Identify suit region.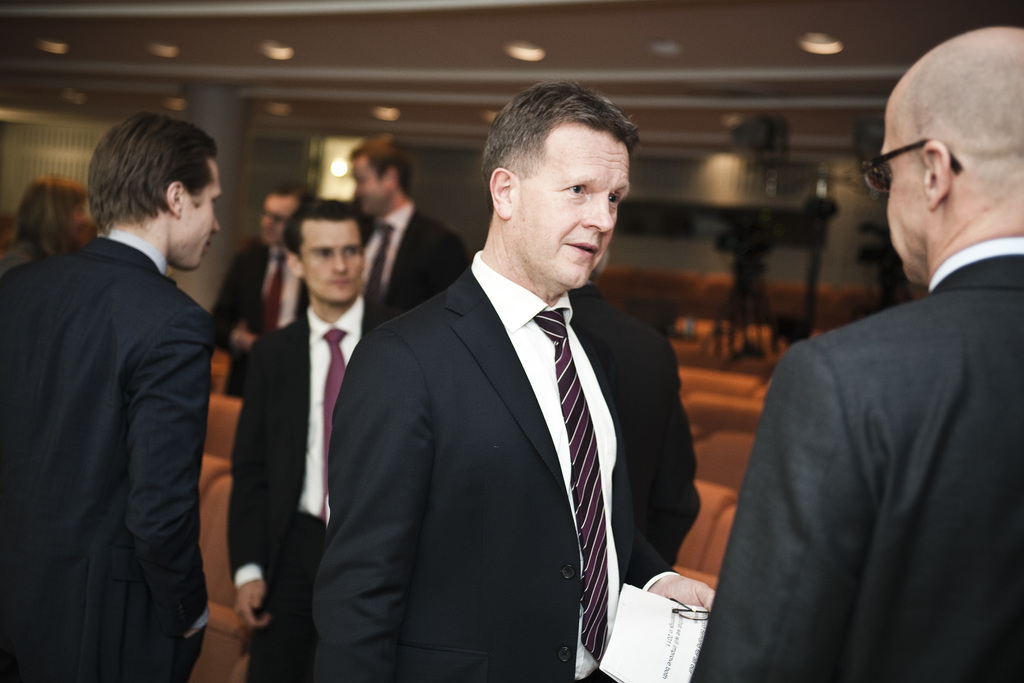
Region: 330, 134, 689, 682.
